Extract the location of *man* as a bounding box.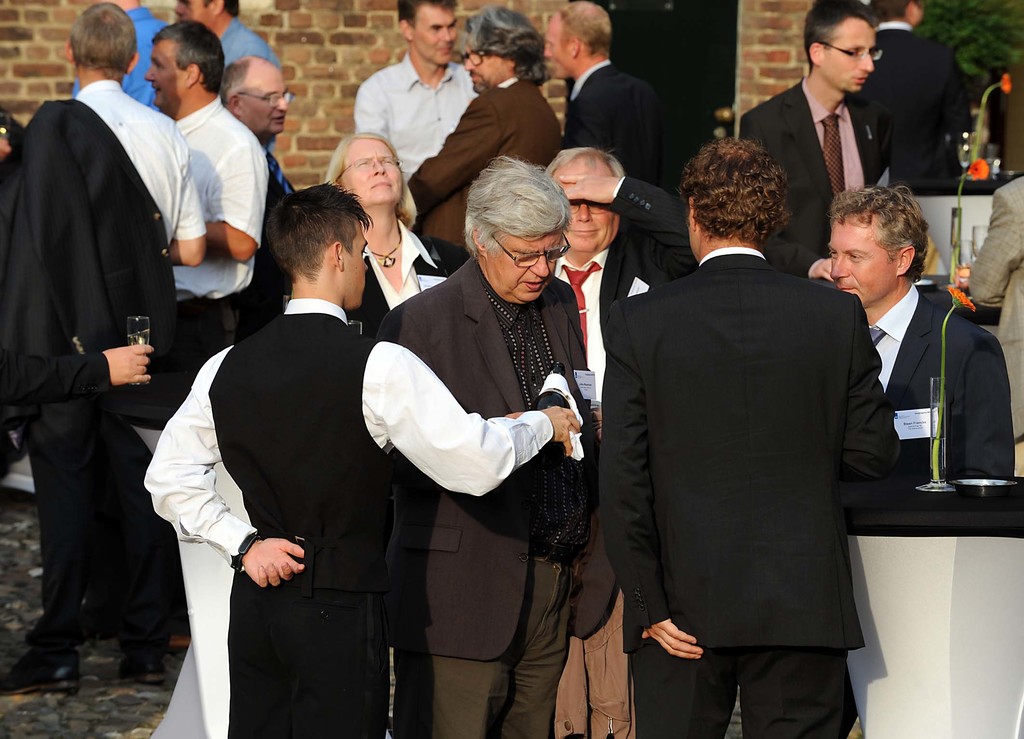
(412,0,564,241).
